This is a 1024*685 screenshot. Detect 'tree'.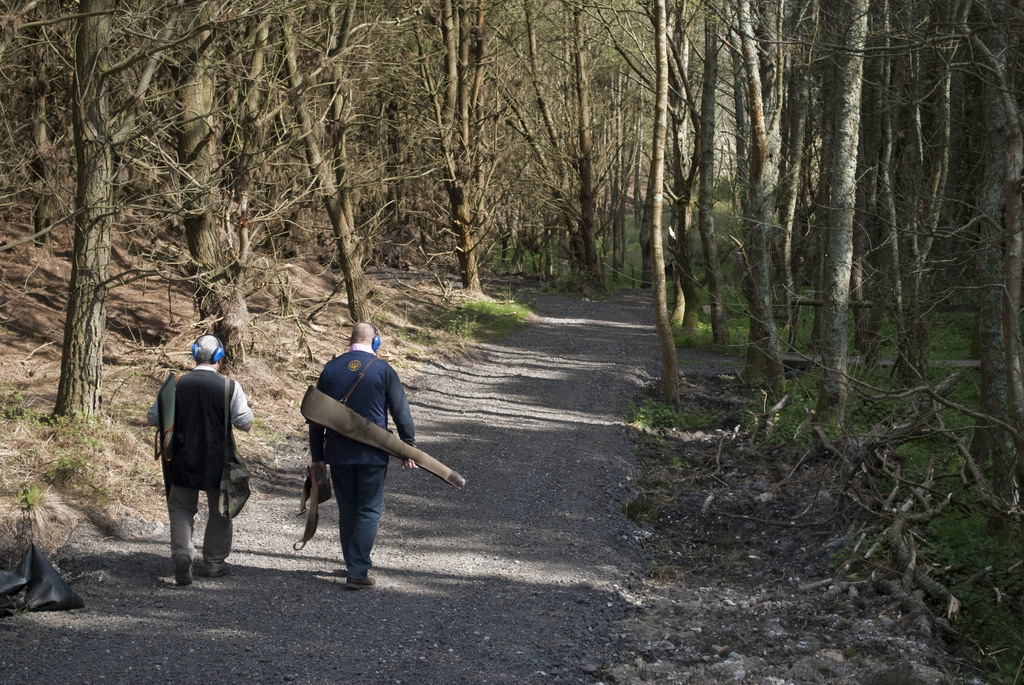
<region>143, 1, 268, 368</region>.
